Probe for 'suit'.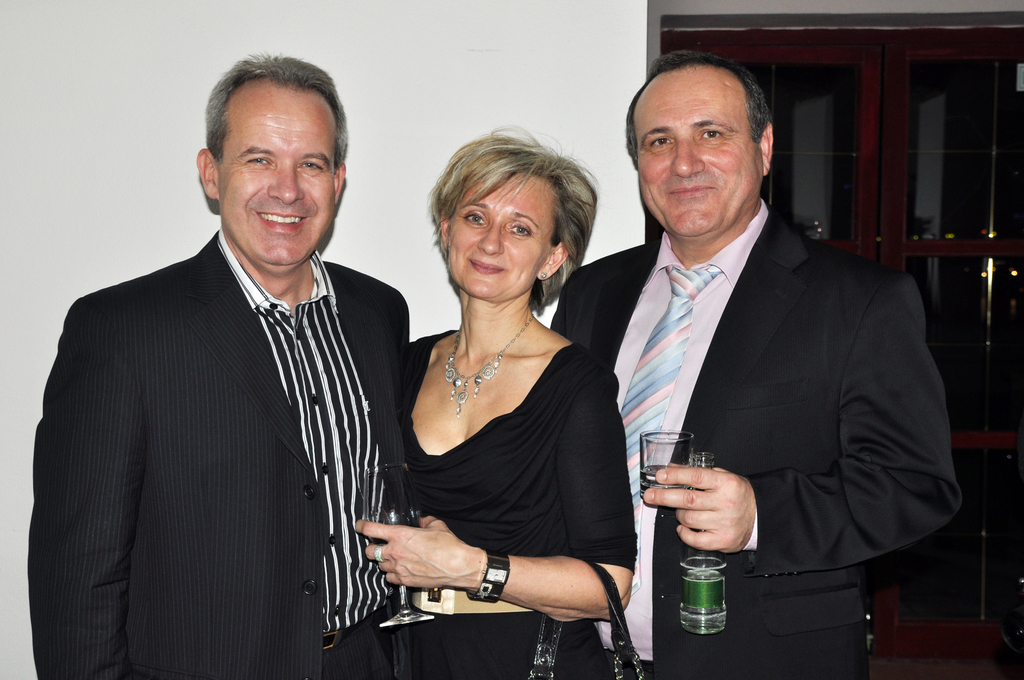
Probe result: 550:198:965:679.
